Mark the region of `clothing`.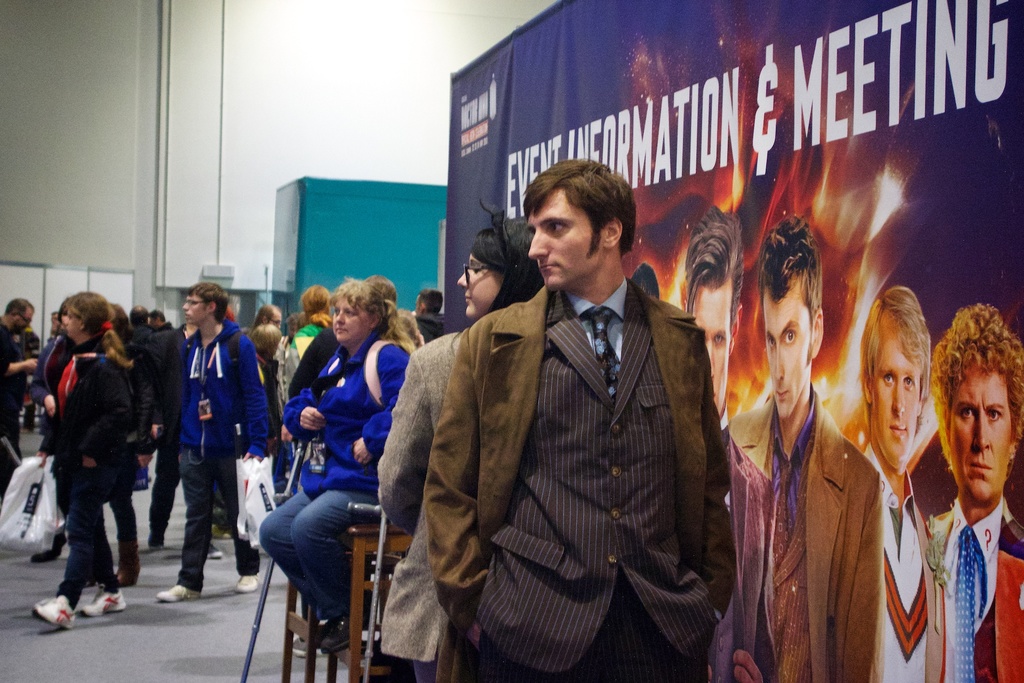
Region: pyautogui.locateOnScreen(869, 443, 939, 682).
